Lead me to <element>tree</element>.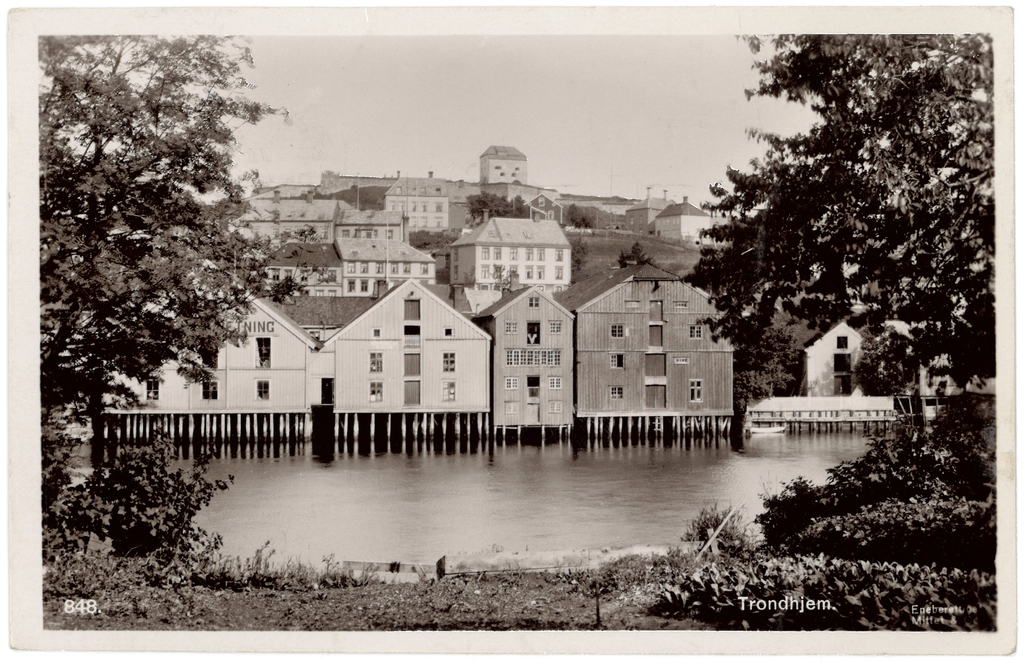
Lead to BBox(687, 31, 994, 391).
